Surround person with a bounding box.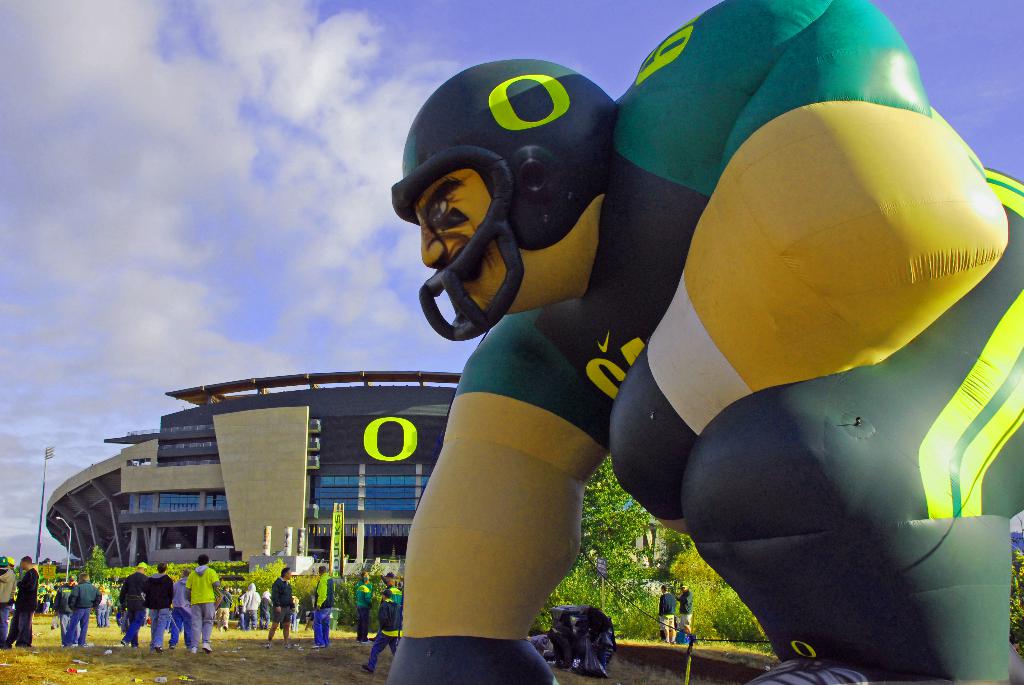
Rect(0, 555, 13, 643).
